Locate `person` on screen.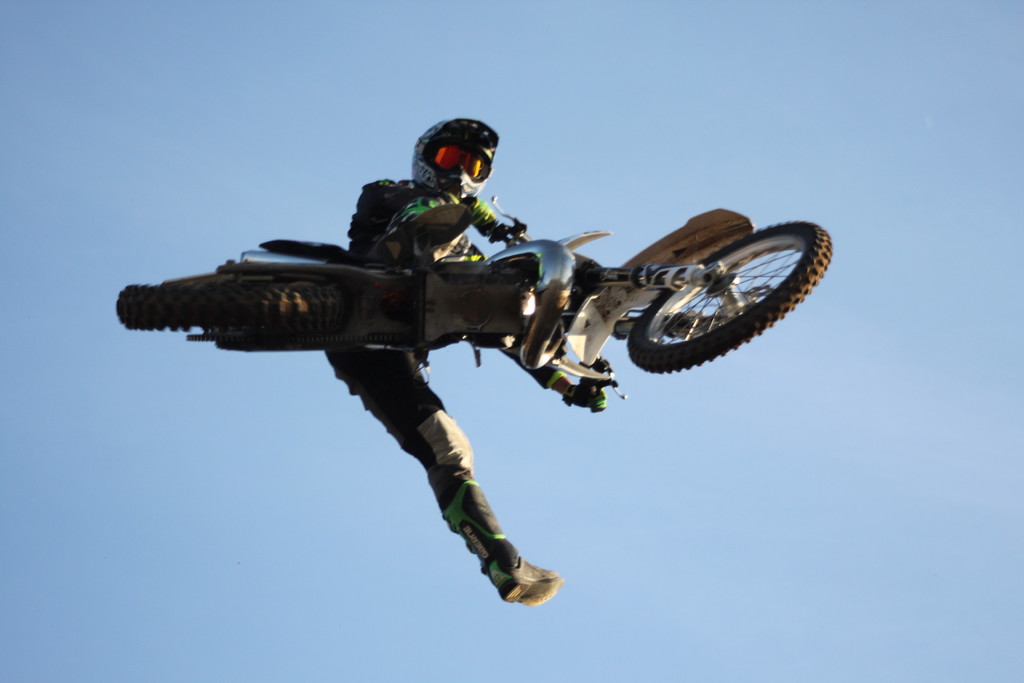
On screen at 326/119/557/608.
